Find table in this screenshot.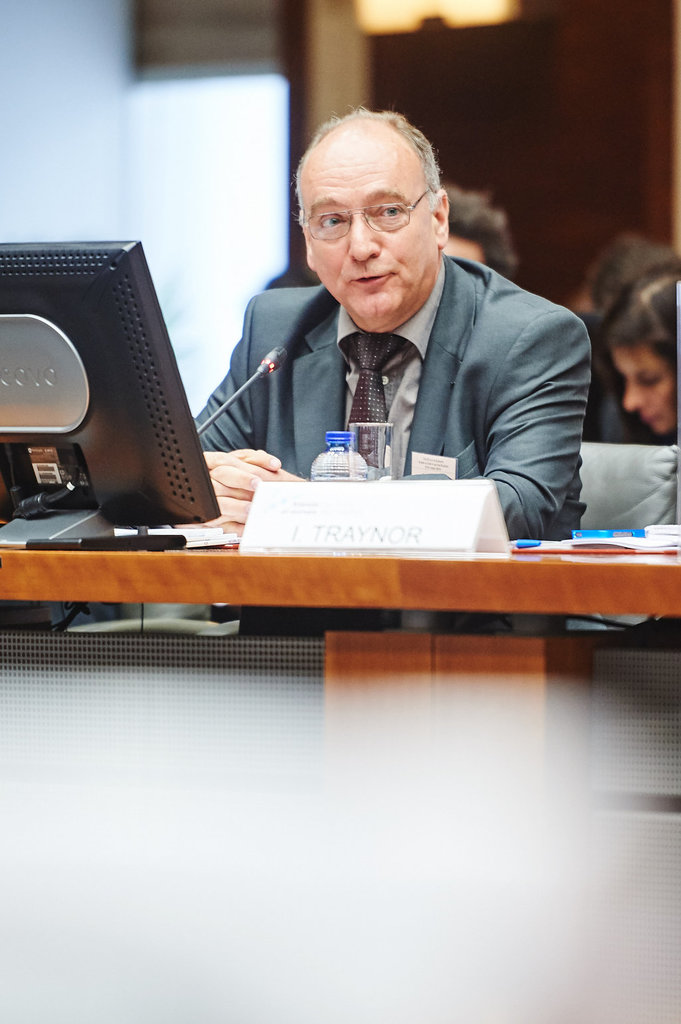
The bounding box for table is 24/364/635/831.
